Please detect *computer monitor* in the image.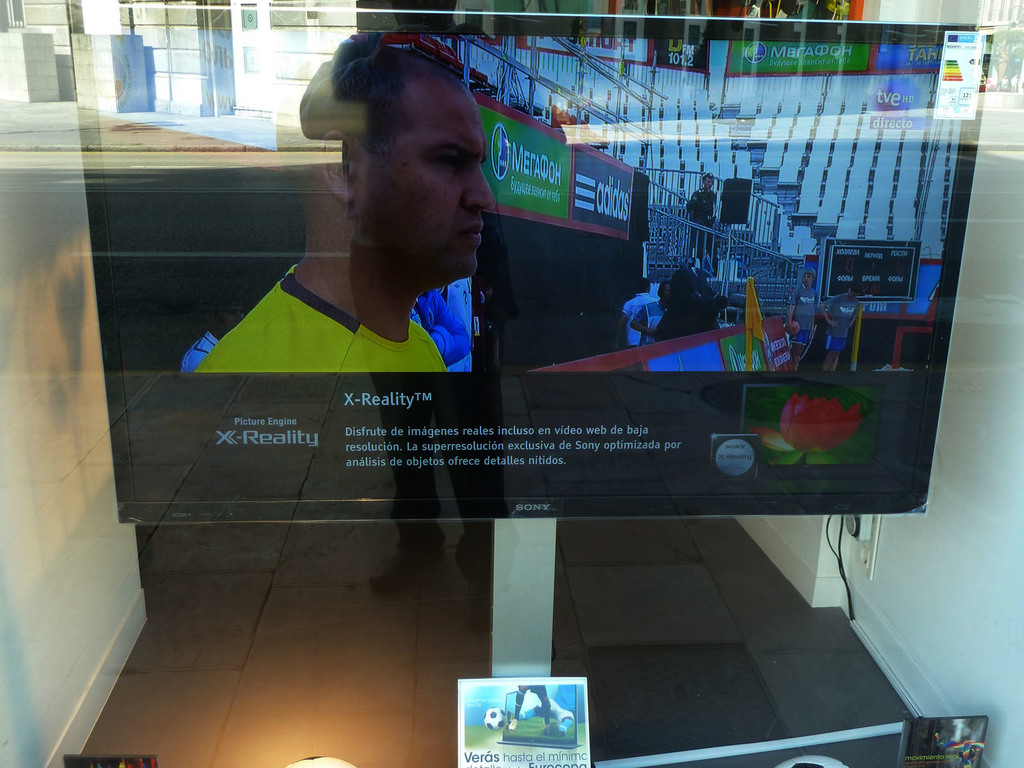
bbox(62, 0, 997, 522).
